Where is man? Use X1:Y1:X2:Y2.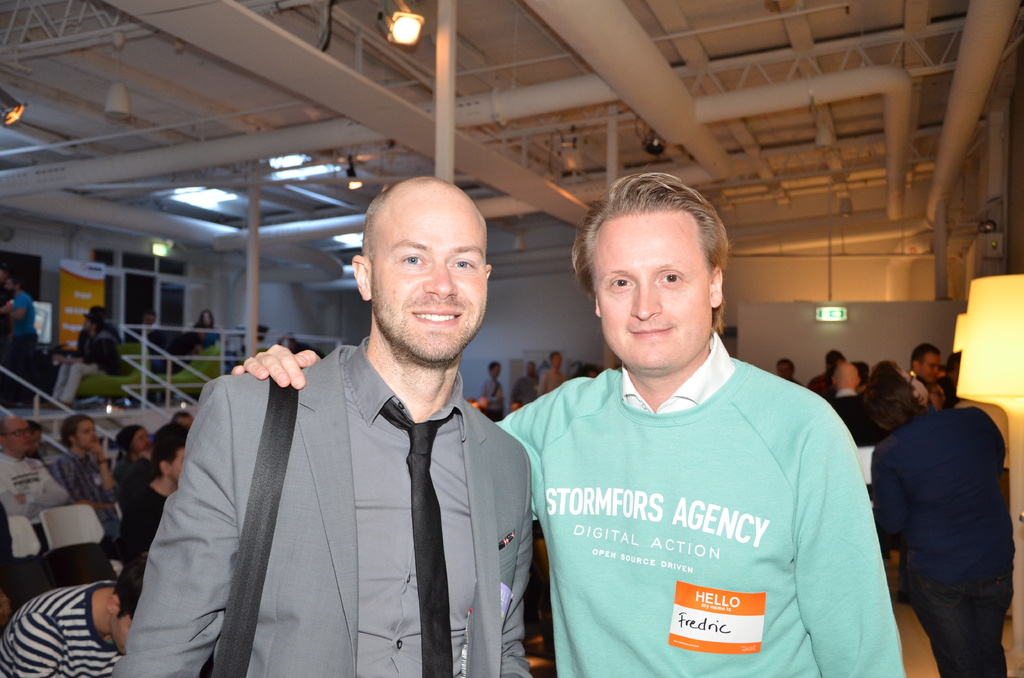
829:357:882:456.
